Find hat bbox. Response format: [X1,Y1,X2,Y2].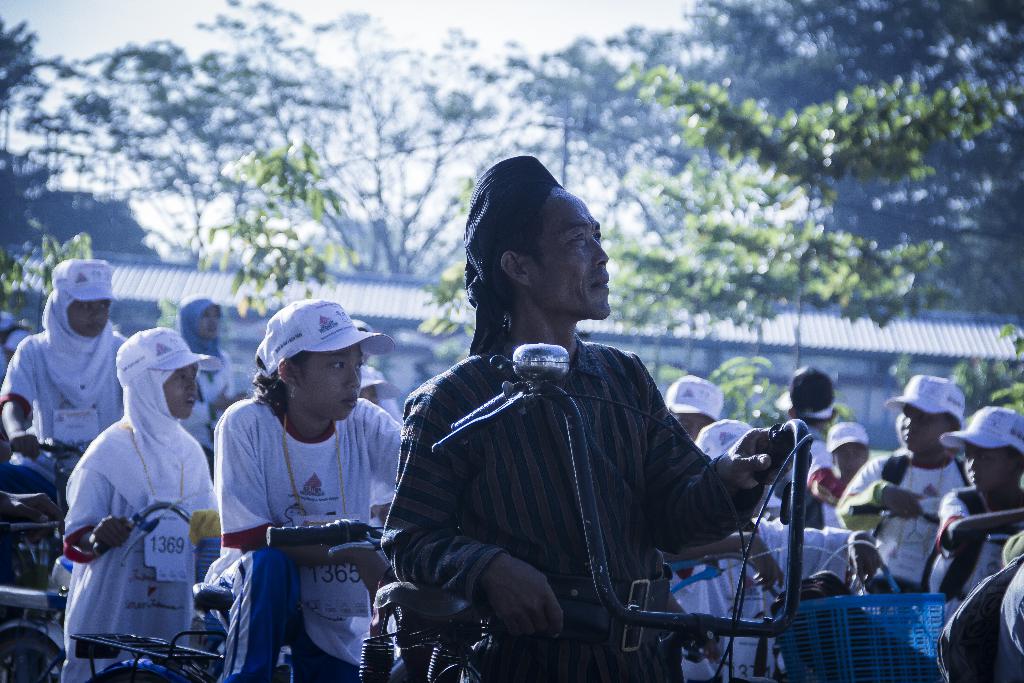
[50,259,117,305].
